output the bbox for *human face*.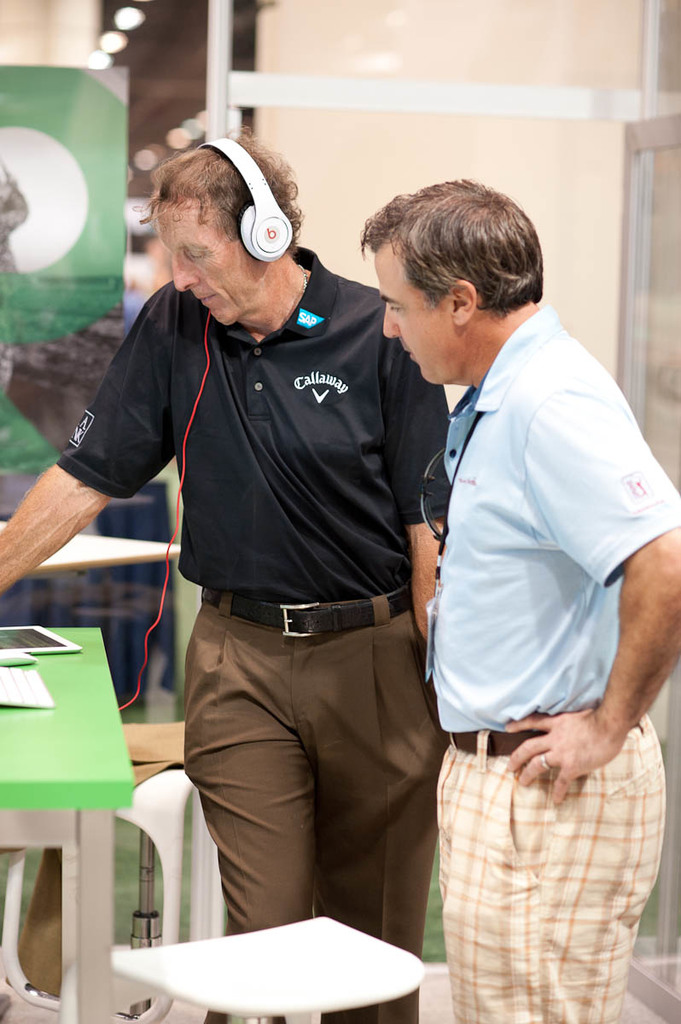
locate(156, 201, 262, 321).
